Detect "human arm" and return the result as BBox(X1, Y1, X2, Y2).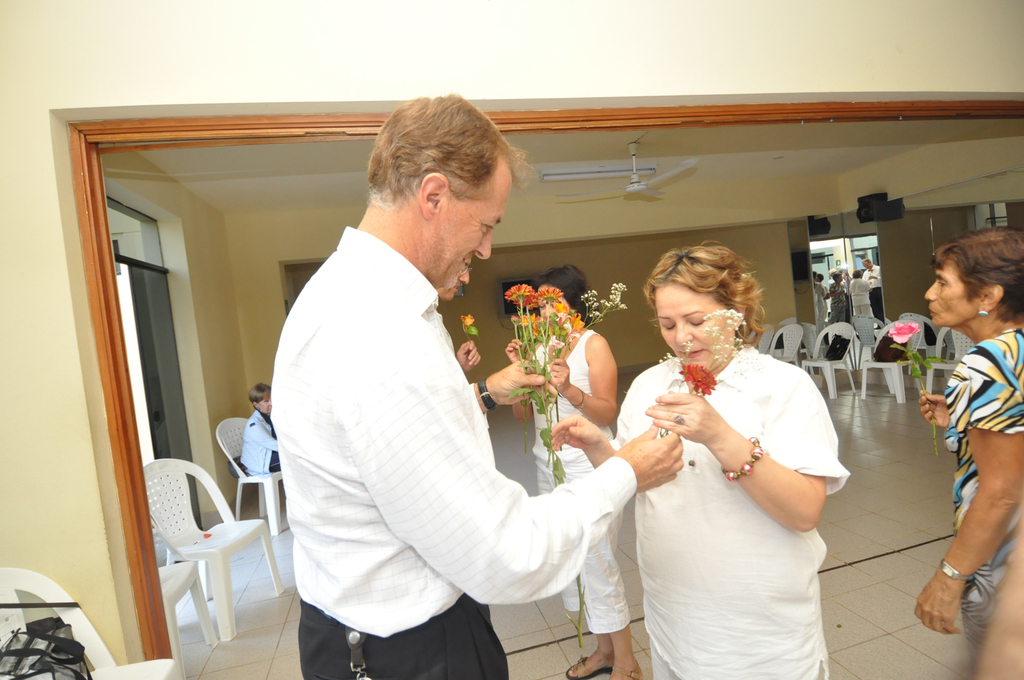
BBox(457, 349, 557, 419).
